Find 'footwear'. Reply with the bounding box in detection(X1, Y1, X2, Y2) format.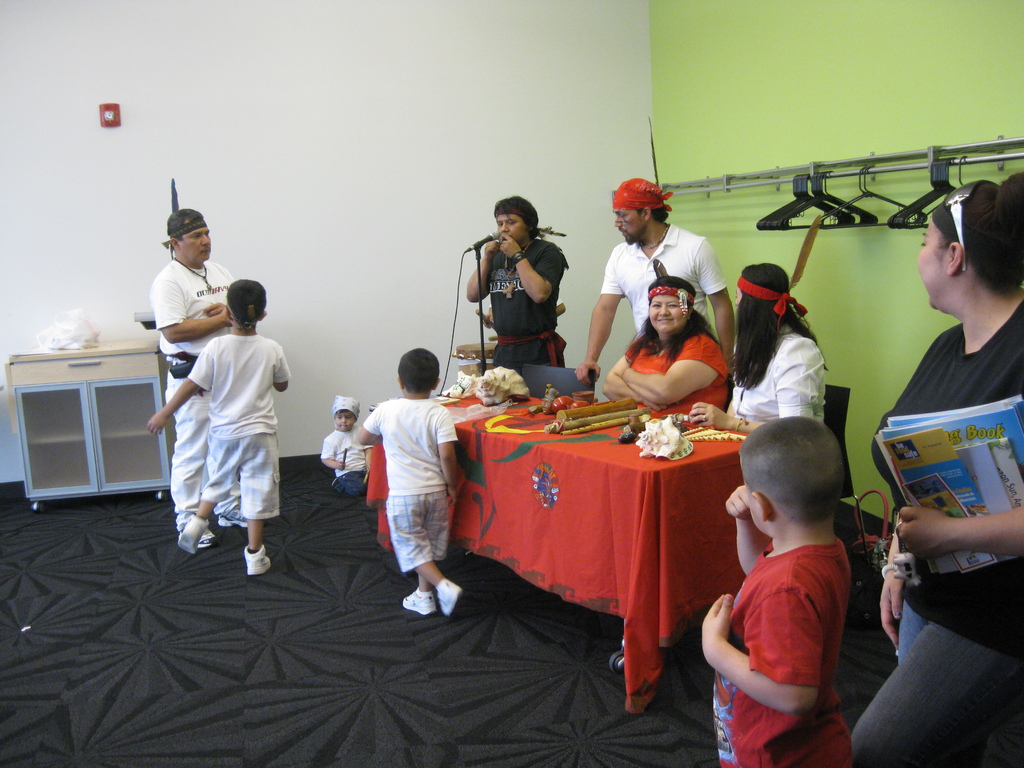
detection(241, 545, 270, 574).
